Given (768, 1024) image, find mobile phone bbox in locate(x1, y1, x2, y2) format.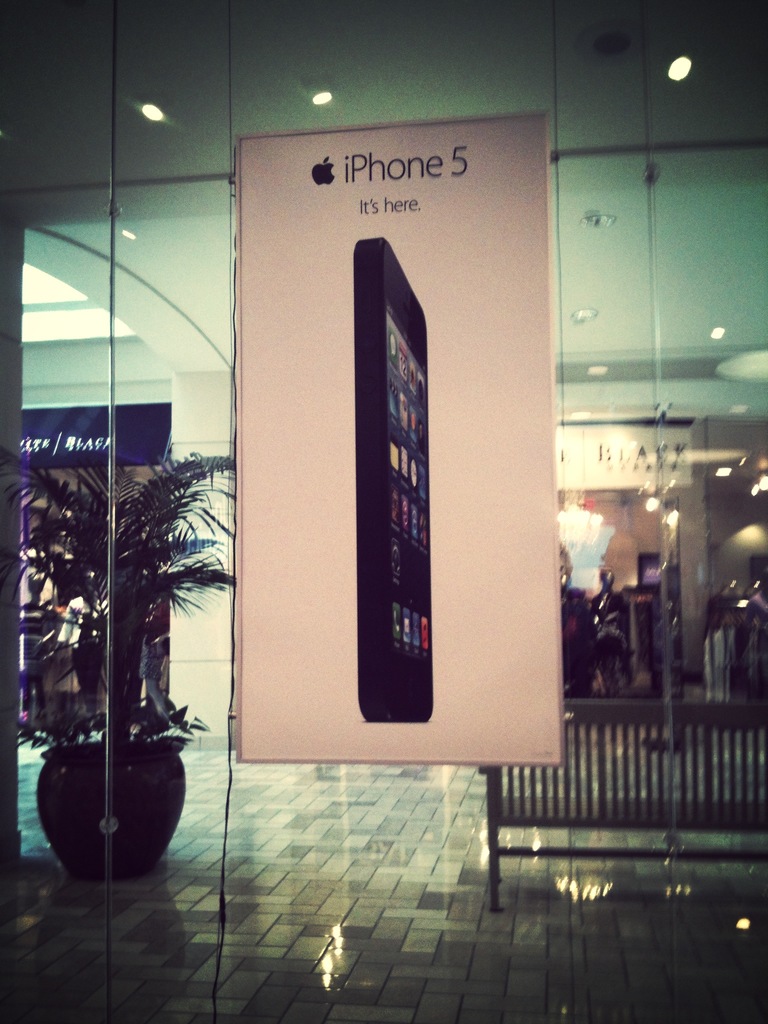
locate(348, 207, 450, 760).
